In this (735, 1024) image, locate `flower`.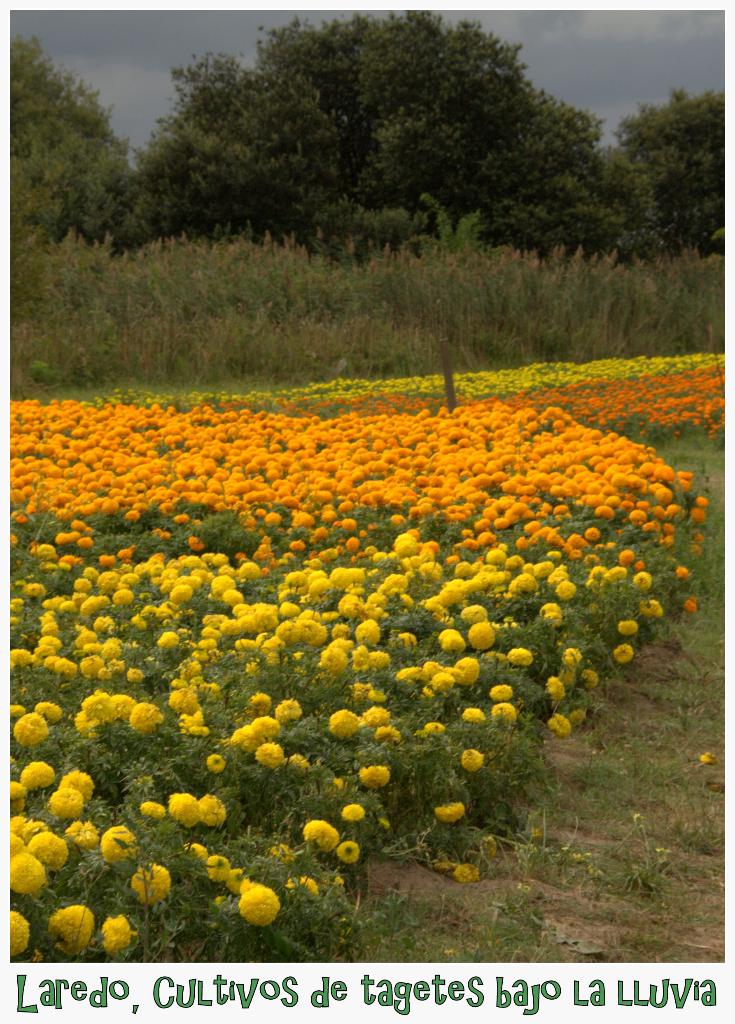
Bounding box: (x1=436, y1=803, x2=467, y2=829).
